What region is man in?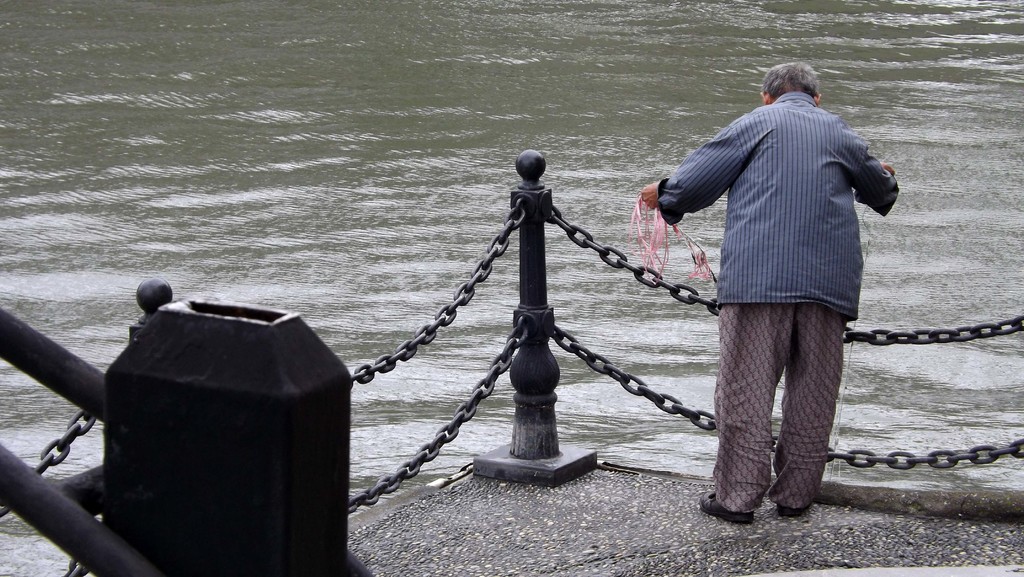
671, 62, 898, 513.
